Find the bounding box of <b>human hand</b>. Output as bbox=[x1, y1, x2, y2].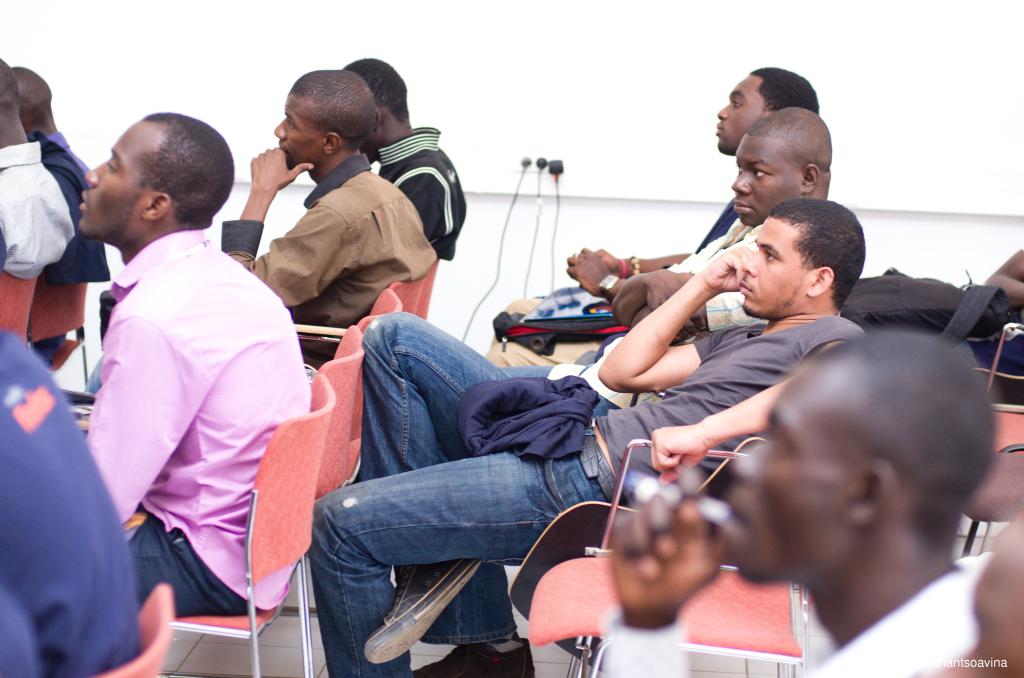
bbox=[595, 249, 619, 273].
